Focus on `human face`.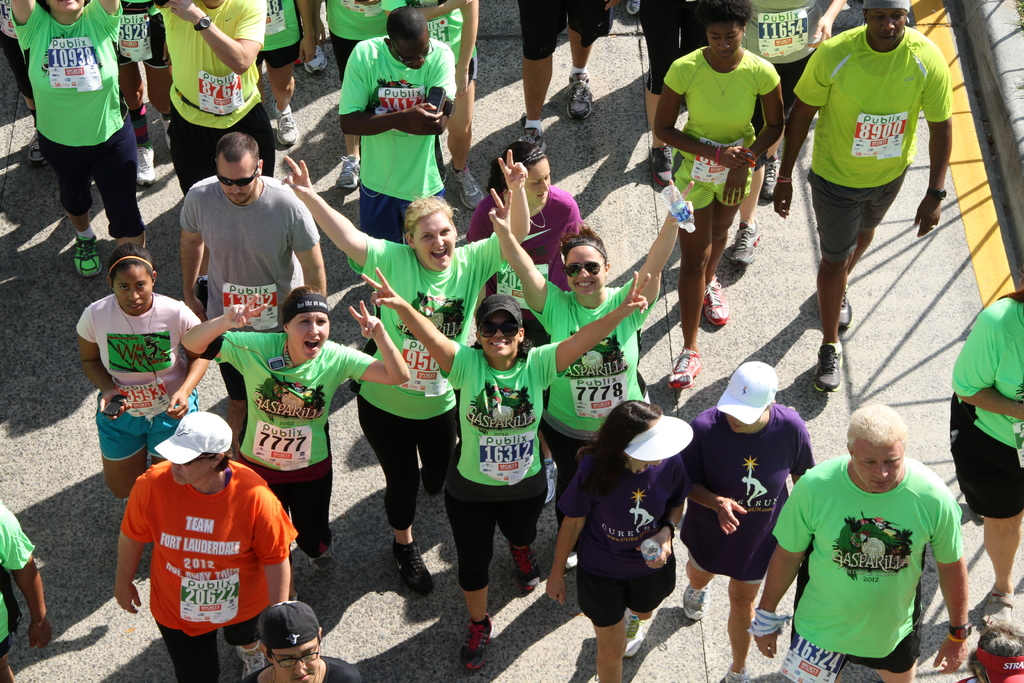
Focused at 49 0 86 12.
